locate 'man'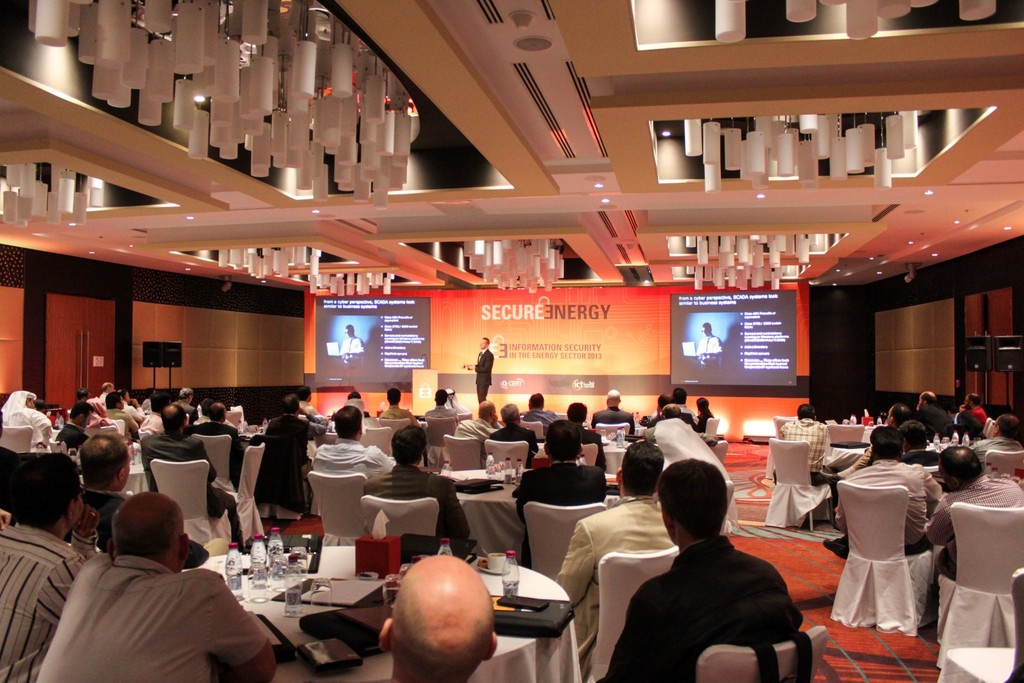
[453, 402, 504, 441]
